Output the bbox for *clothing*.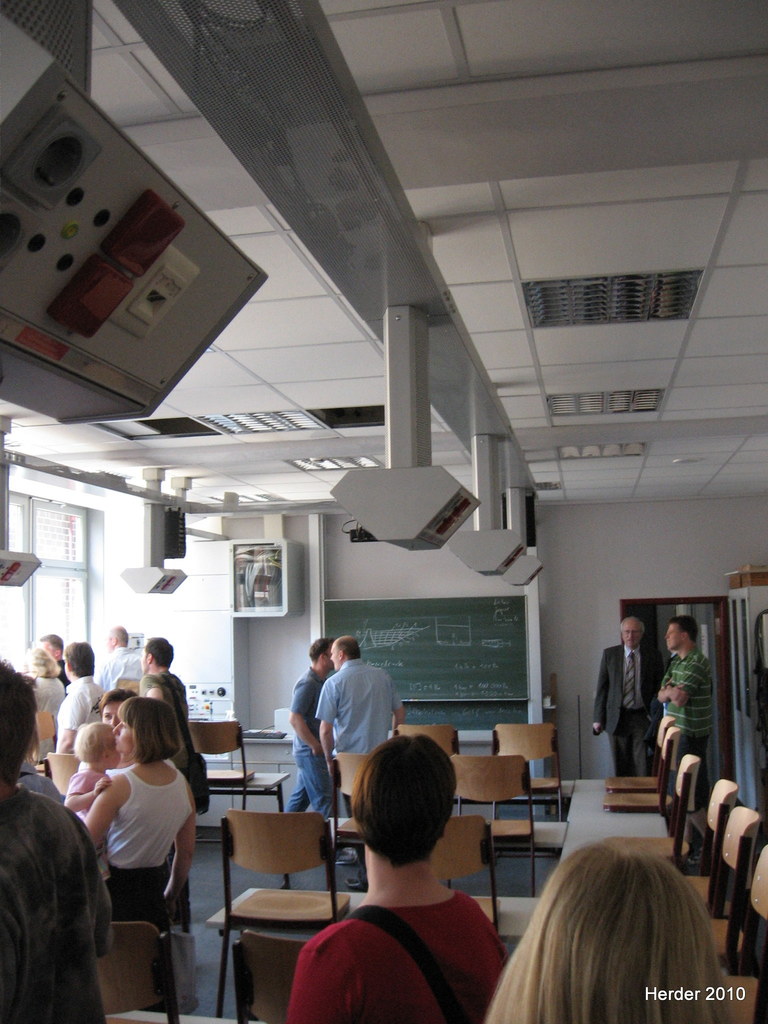
(59, 758, 116, 827).
